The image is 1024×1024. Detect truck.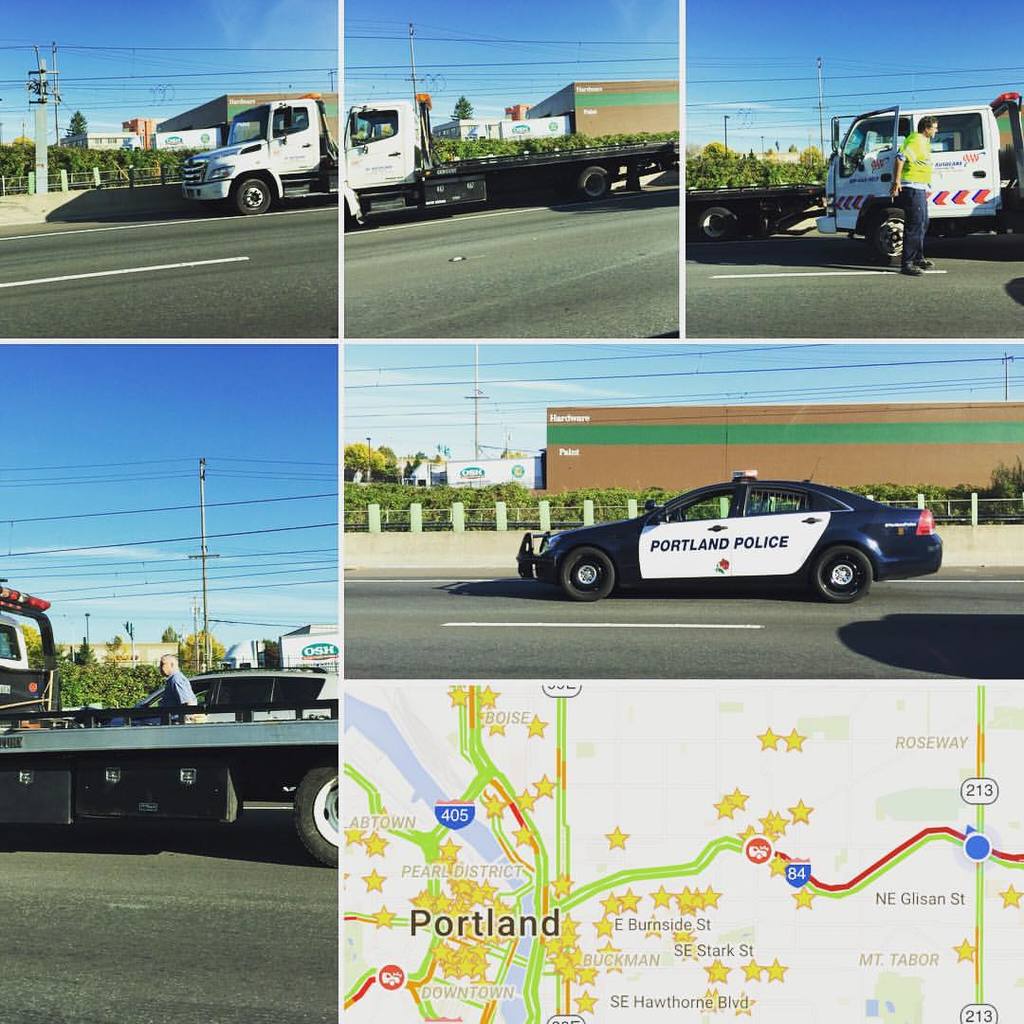
Detection: bbox=(690, 183, 819, 263).
